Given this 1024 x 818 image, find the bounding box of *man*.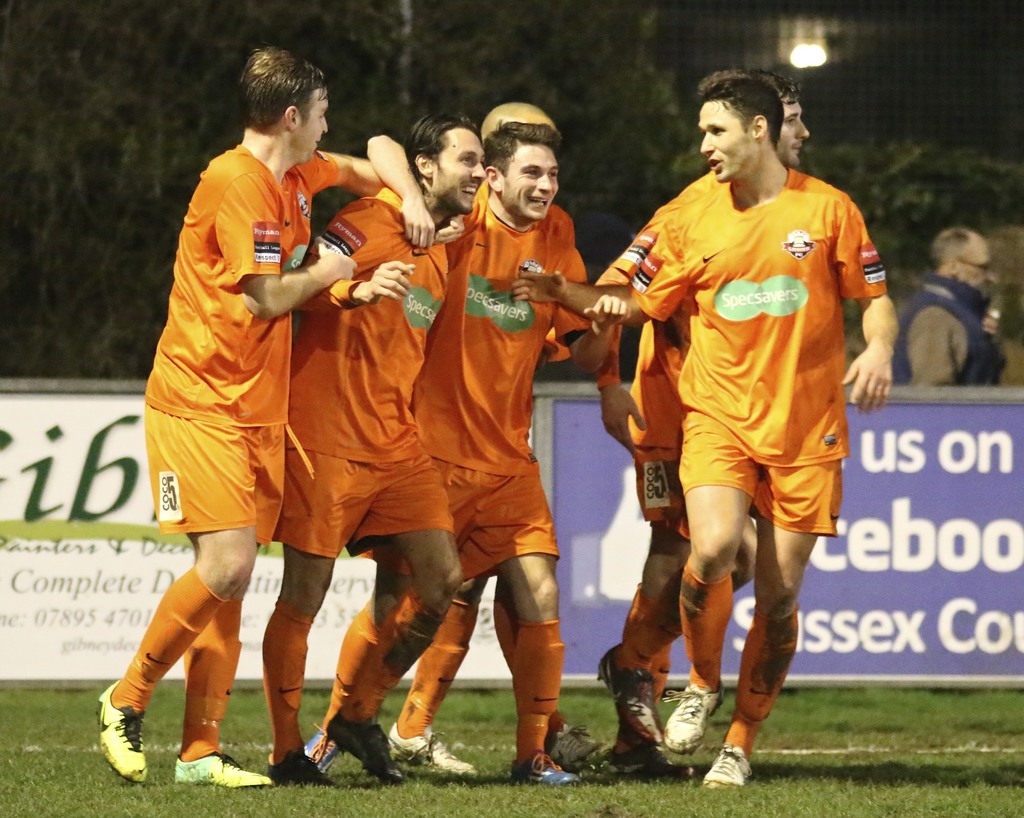
[x1=429, y1=97, x2=621, y2=778].
